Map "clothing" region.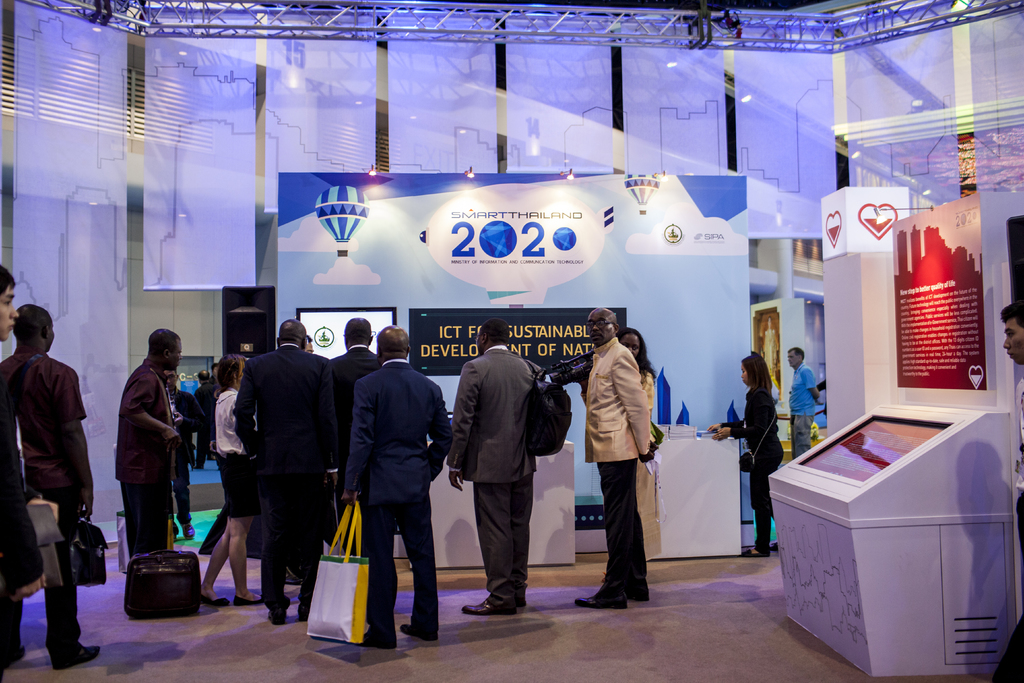
Mapped to 334,354,459,634.
